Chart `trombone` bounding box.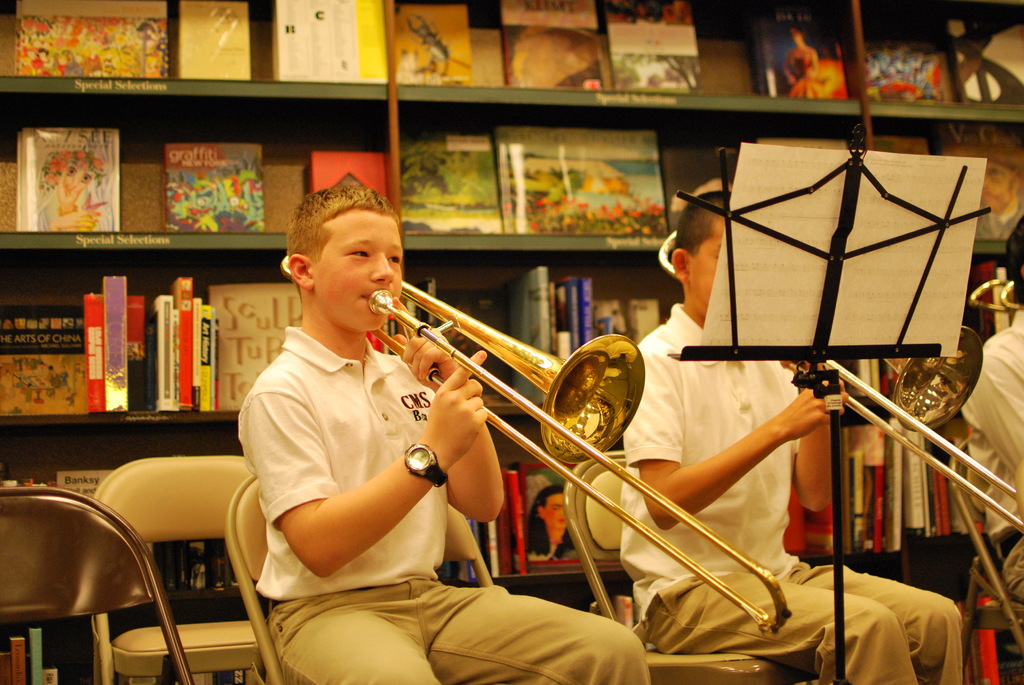
Charted: <bbox>659, 229, 1023, 533</bbox>.
